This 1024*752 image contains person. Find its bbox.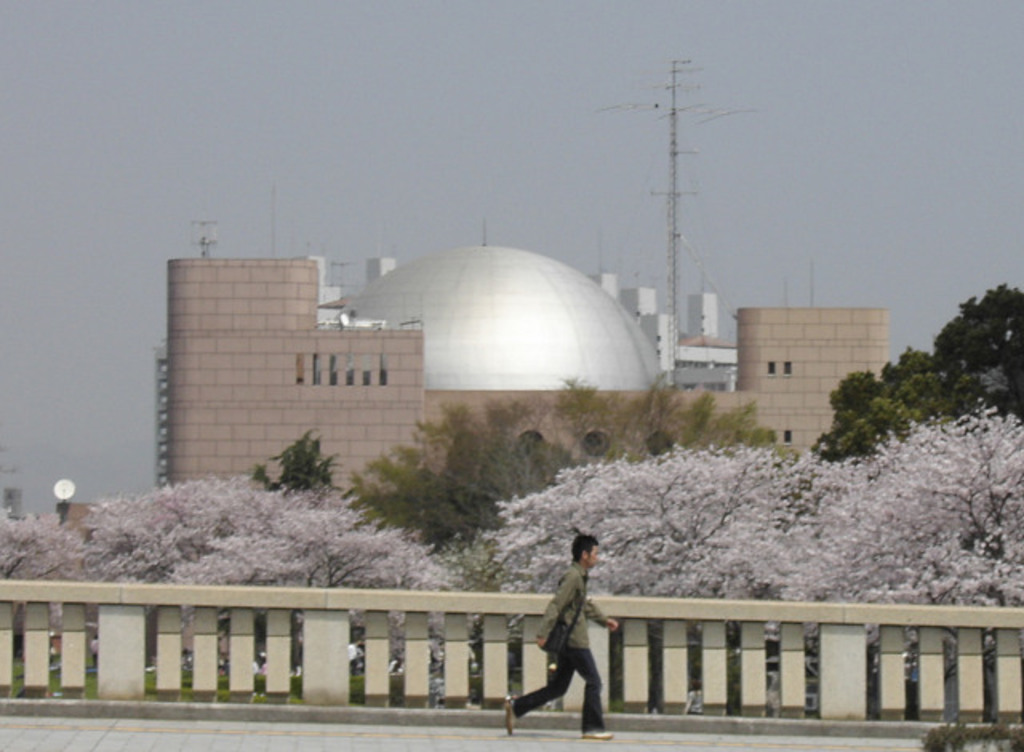
[left=501, top=534, right=616, bottom=749].
